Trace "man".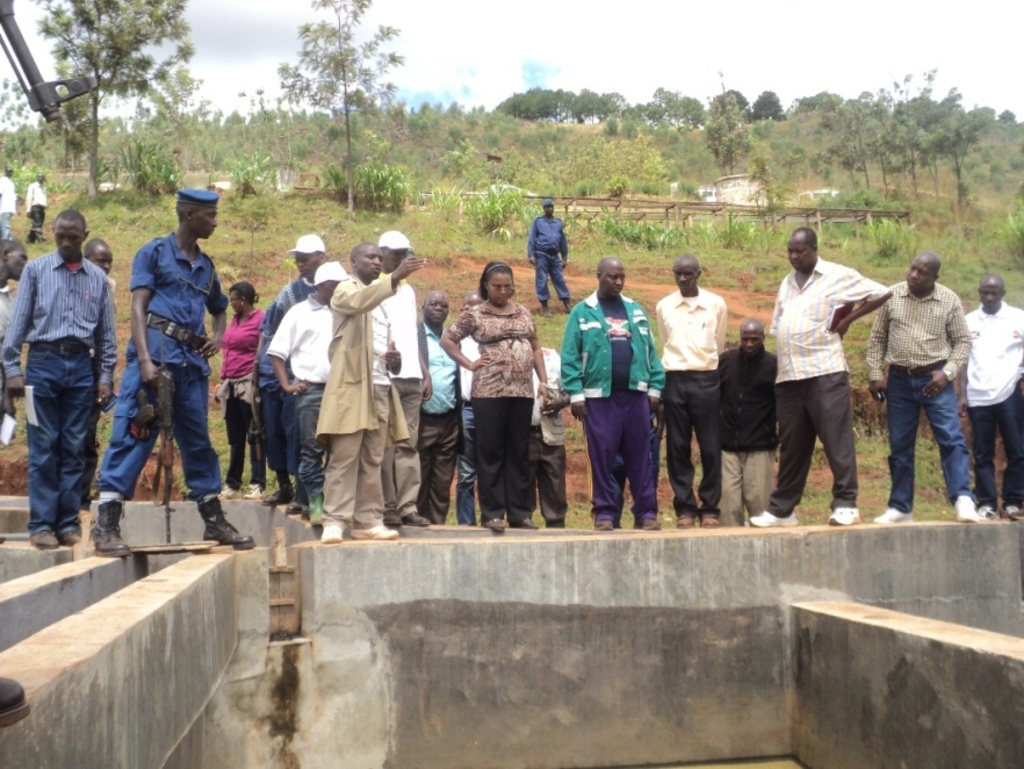
Traced to rect(863, 246, 976, 517).
